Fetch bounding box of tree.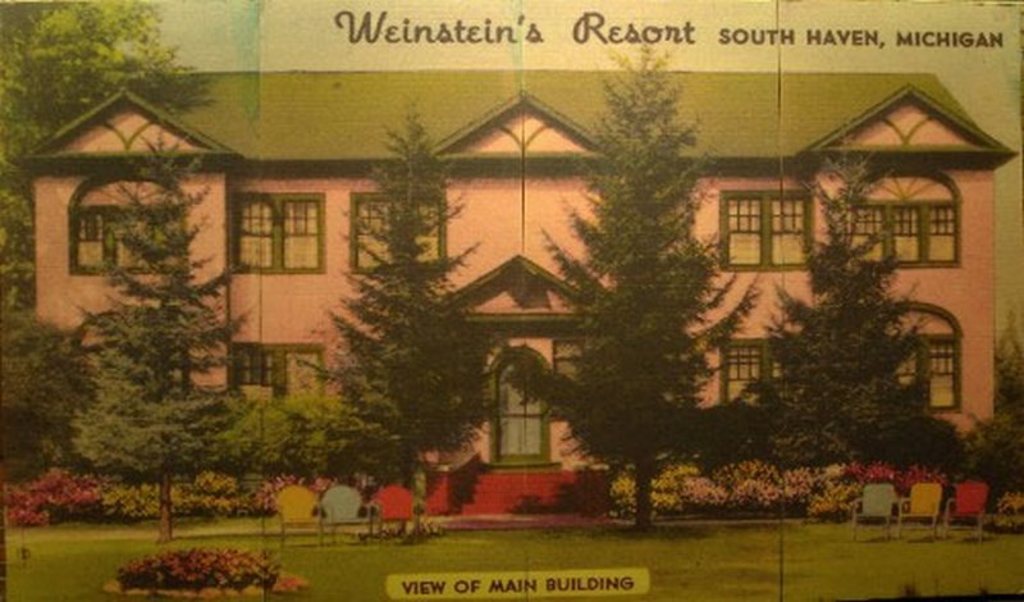
Bbox: <bbox>737, 109, 943, 483</bbox>.
